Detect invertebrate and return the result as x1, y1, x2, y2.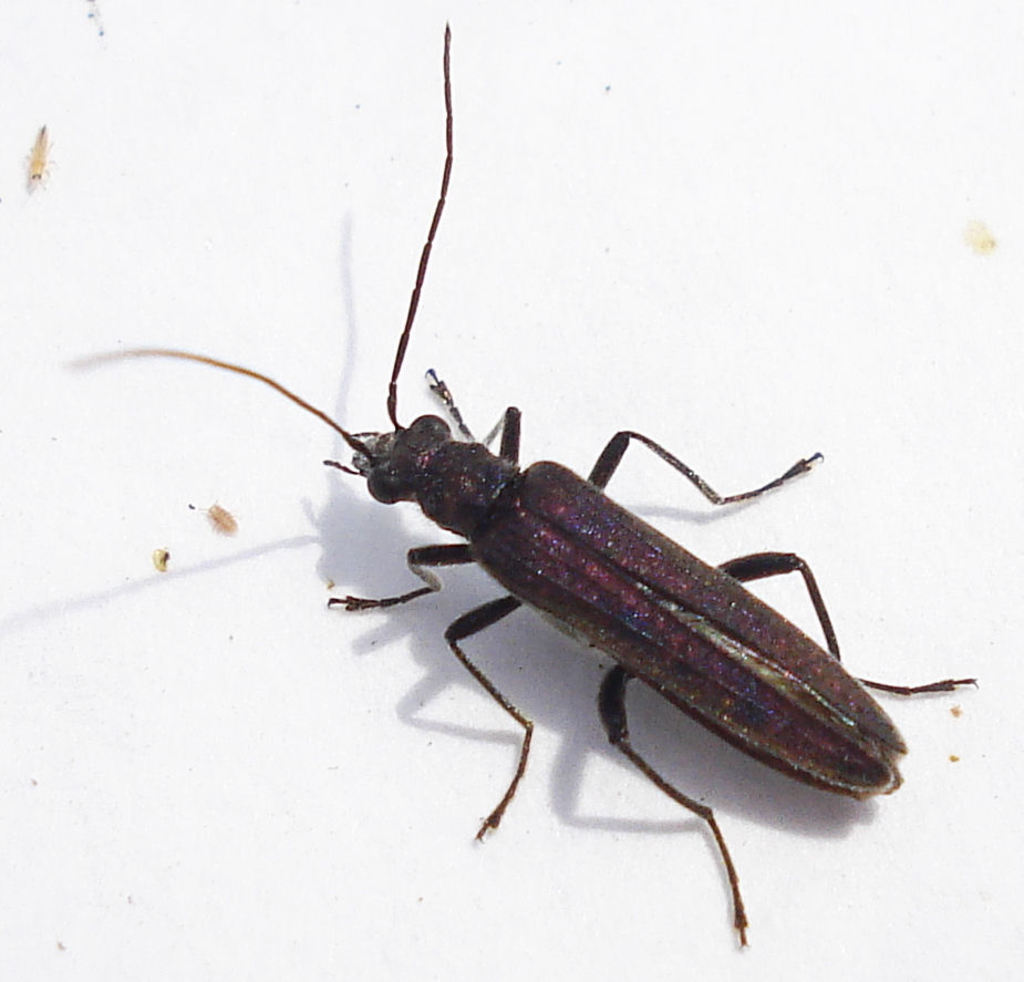
65, 25, 979, 947.
